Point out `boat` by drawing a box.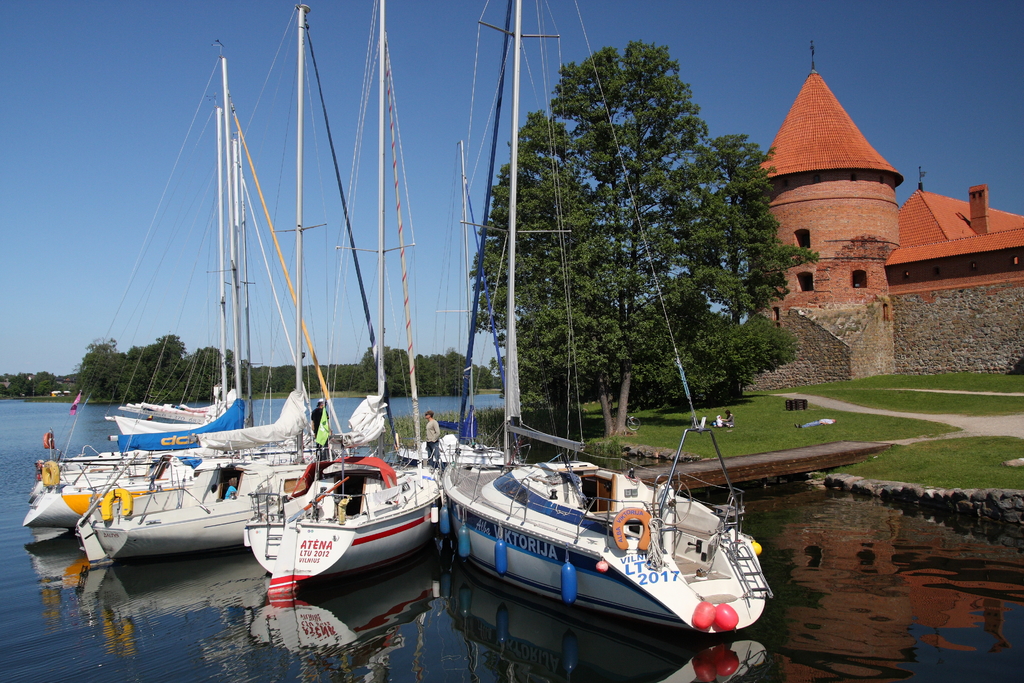
rect(228, 436, 451, 608).
